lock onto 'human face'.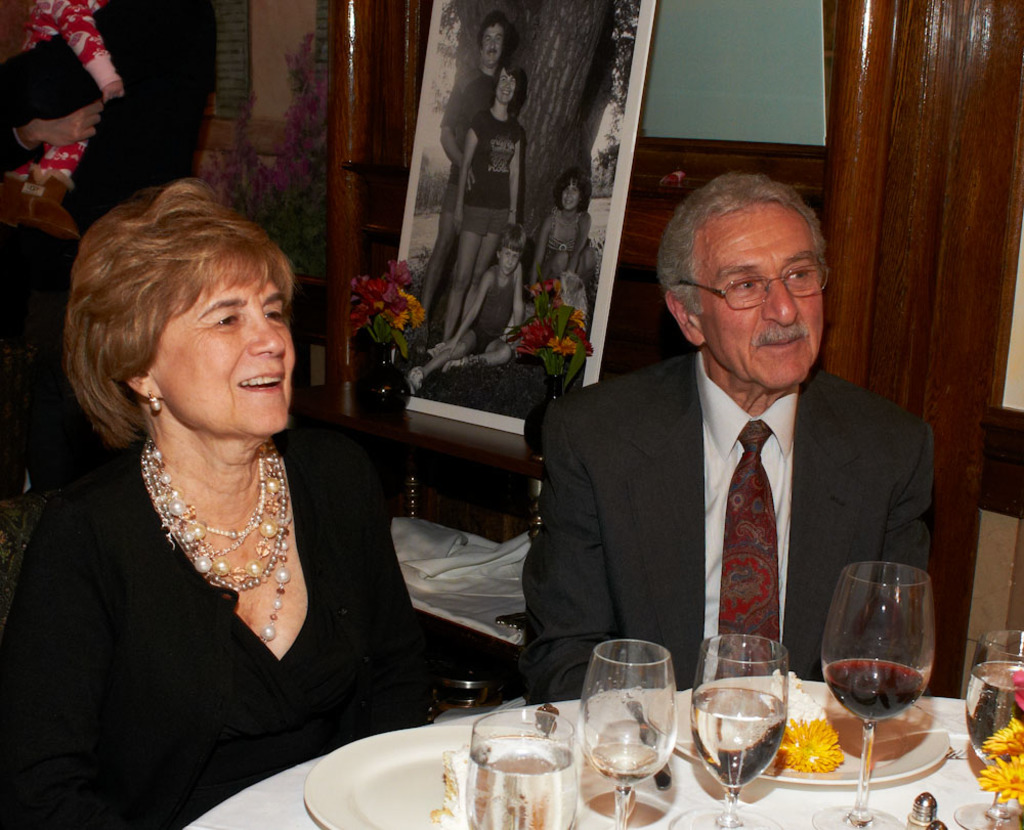
Locked: 499,246,519,273.
